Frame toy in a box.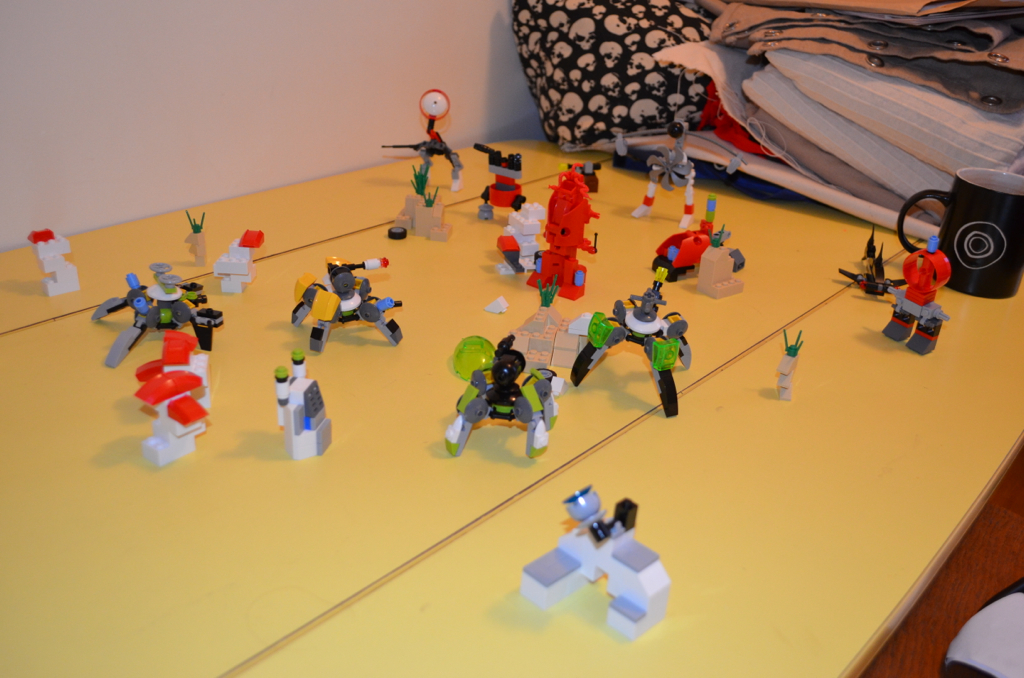
locate(388, 223, 408, 239).
